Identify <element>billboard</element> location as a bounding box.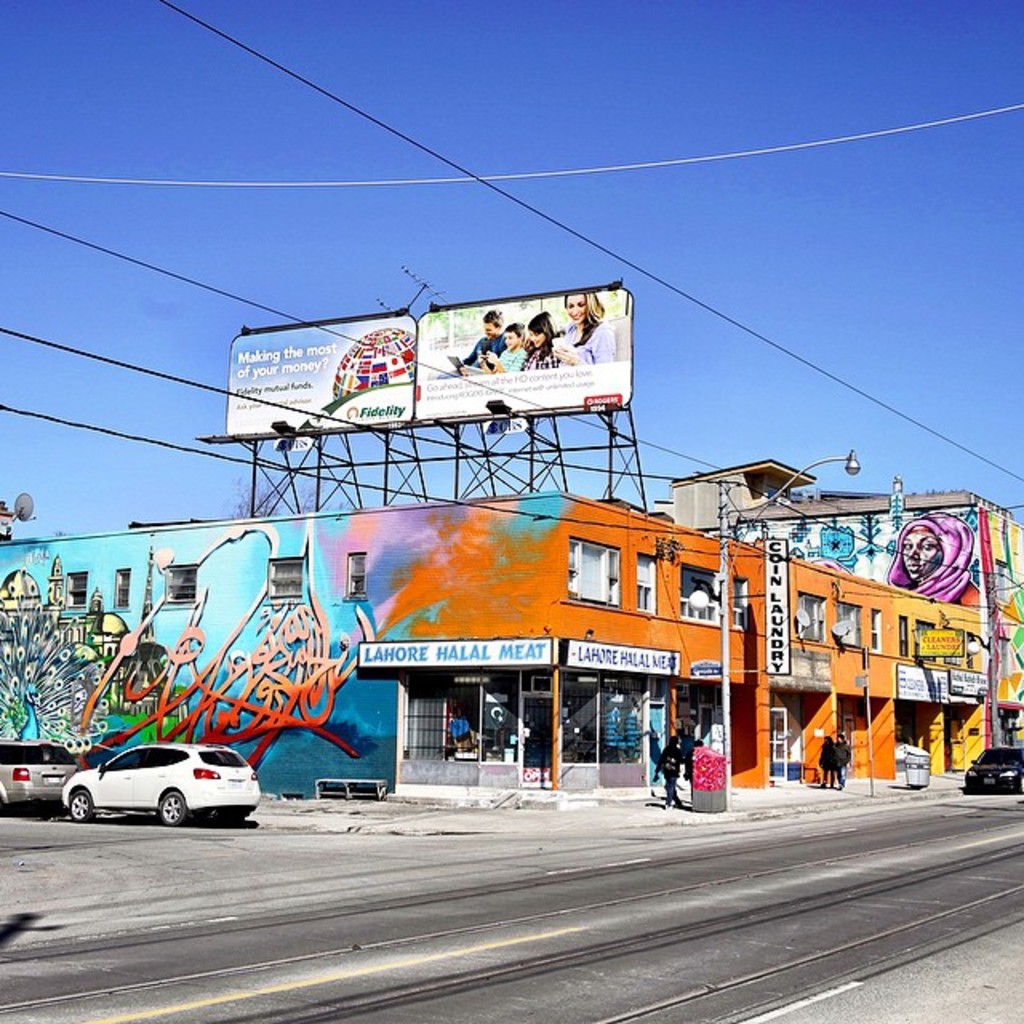
bbox=(765, 539, 787, 674).
